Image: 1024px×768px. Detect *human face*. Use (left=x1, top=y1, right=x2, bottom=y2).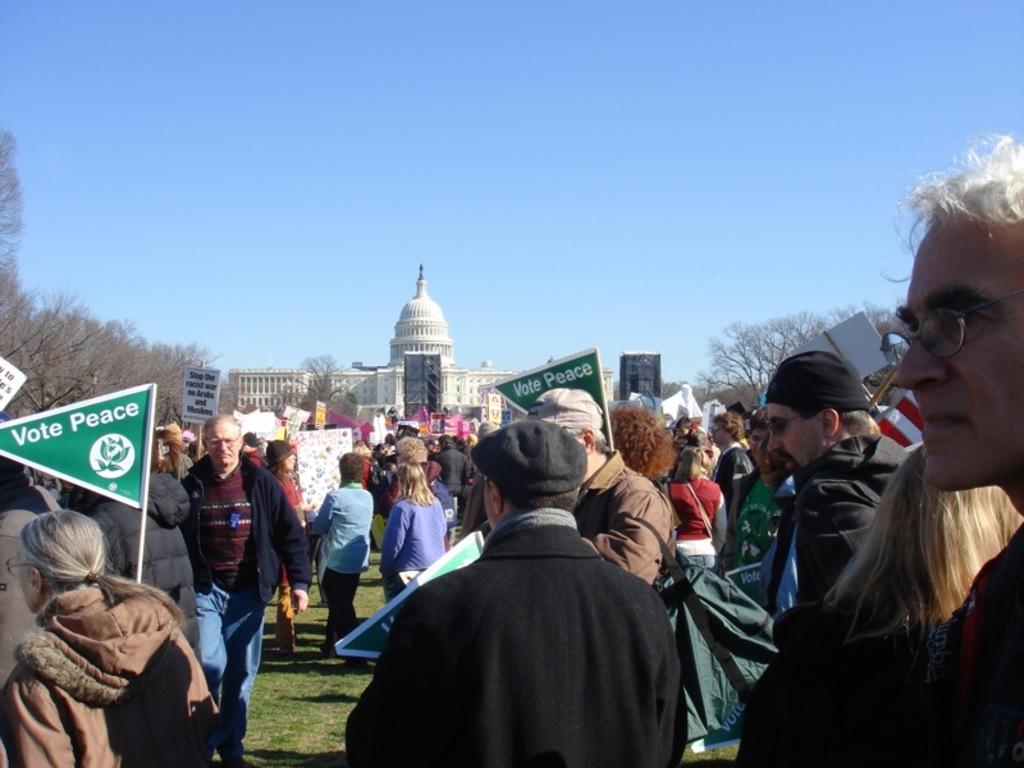
(left=210, top=424, right=237, bottom=466).
